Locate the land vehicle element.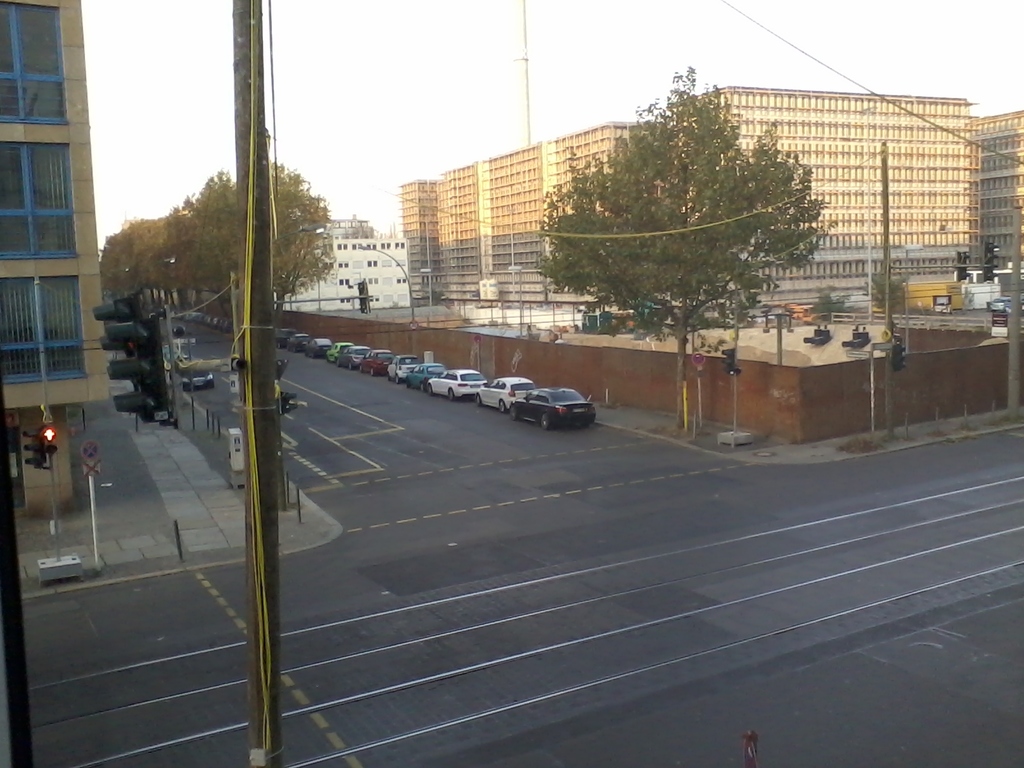
Element bbox: box=[328, 344, 340, 360].
